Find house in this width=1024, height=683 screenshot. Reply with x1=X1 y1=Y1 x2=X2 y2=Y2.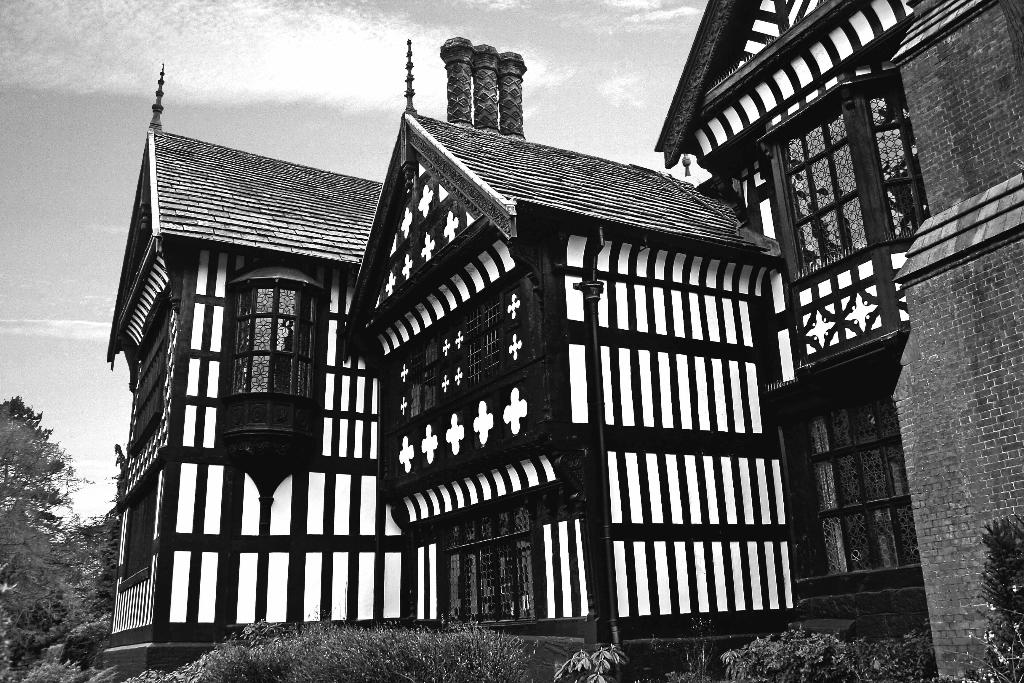
x1=329 y1=0 x2=1021 y2=682.
